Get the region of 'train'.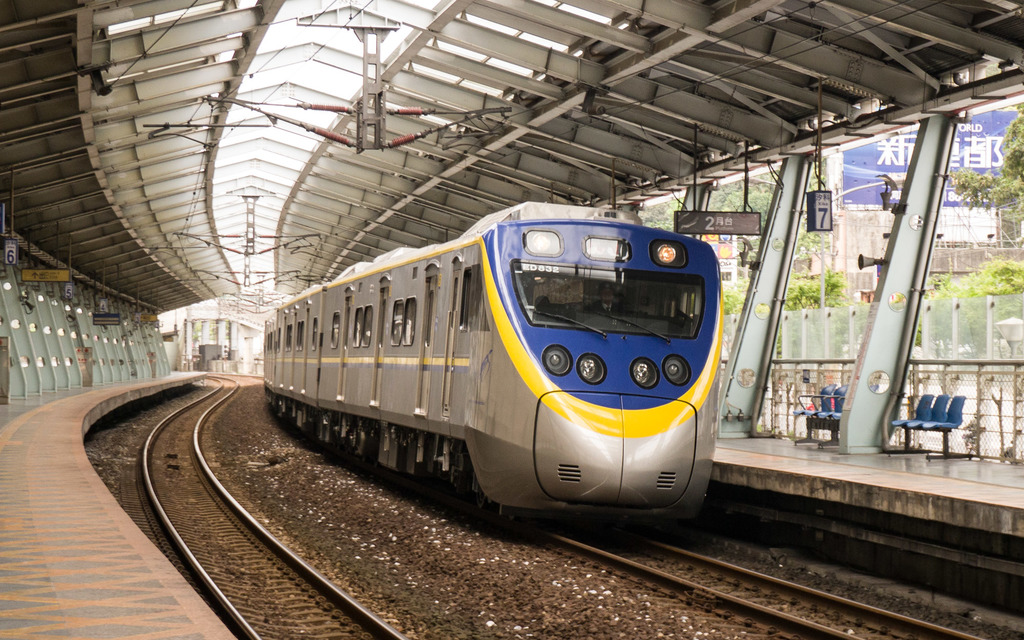
259,207,717,524.
